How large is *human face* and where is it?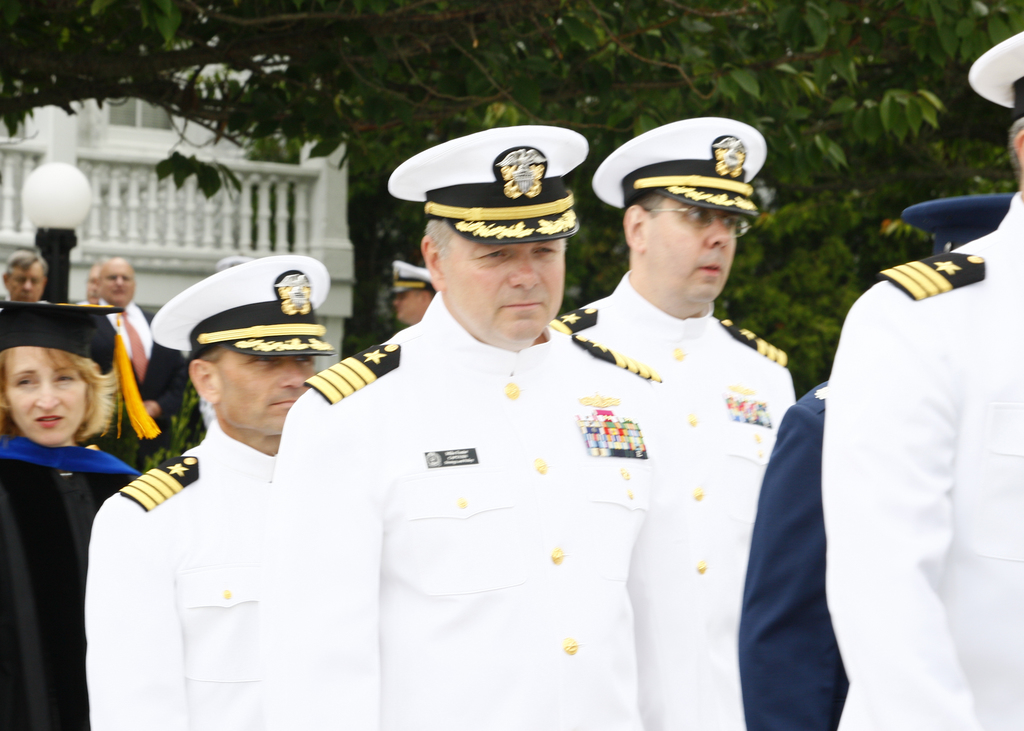
Bounding box: x1=646, y1=198, x2=740, y2=305.
